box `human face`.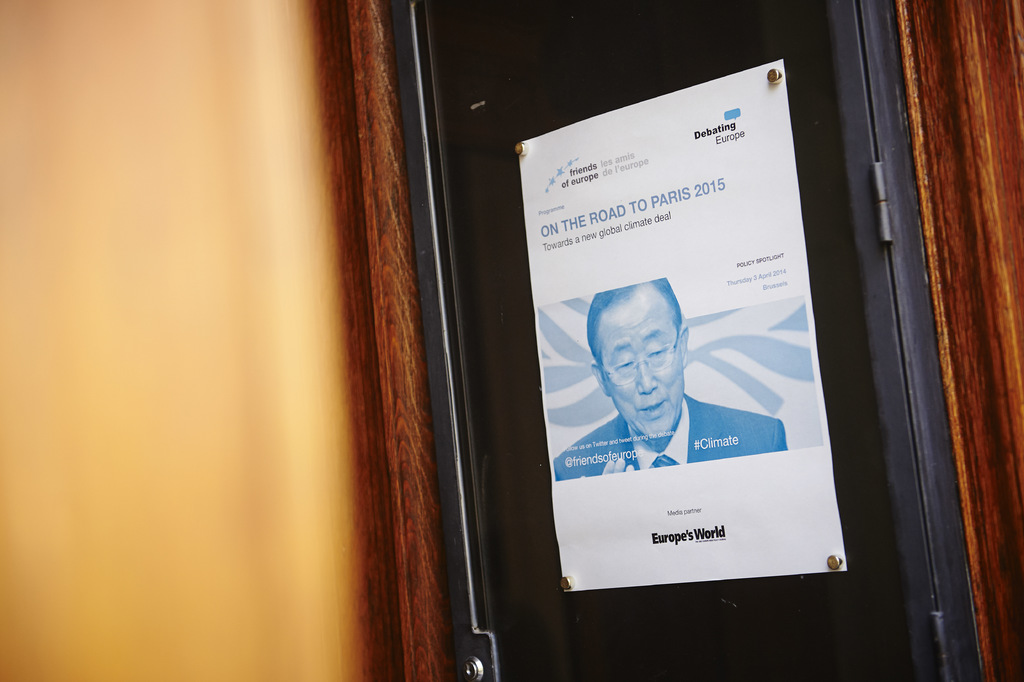
(602, 299, 683, 444).
